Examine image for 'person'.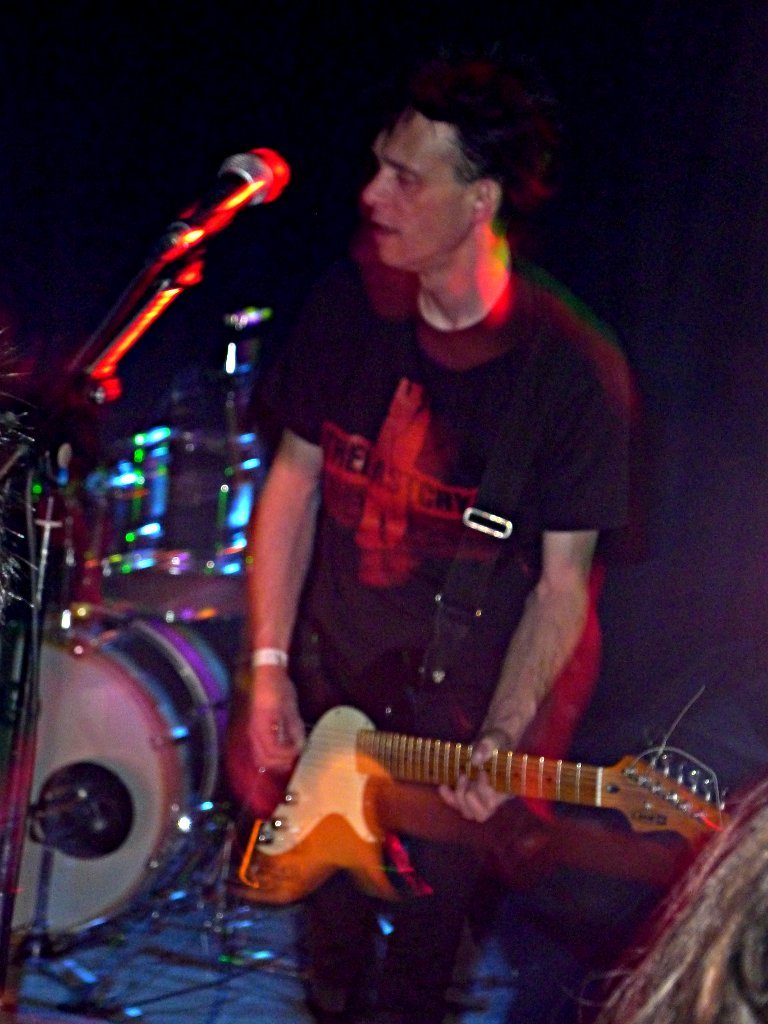
Examination result: <box>248,99,635,1023</box>.
